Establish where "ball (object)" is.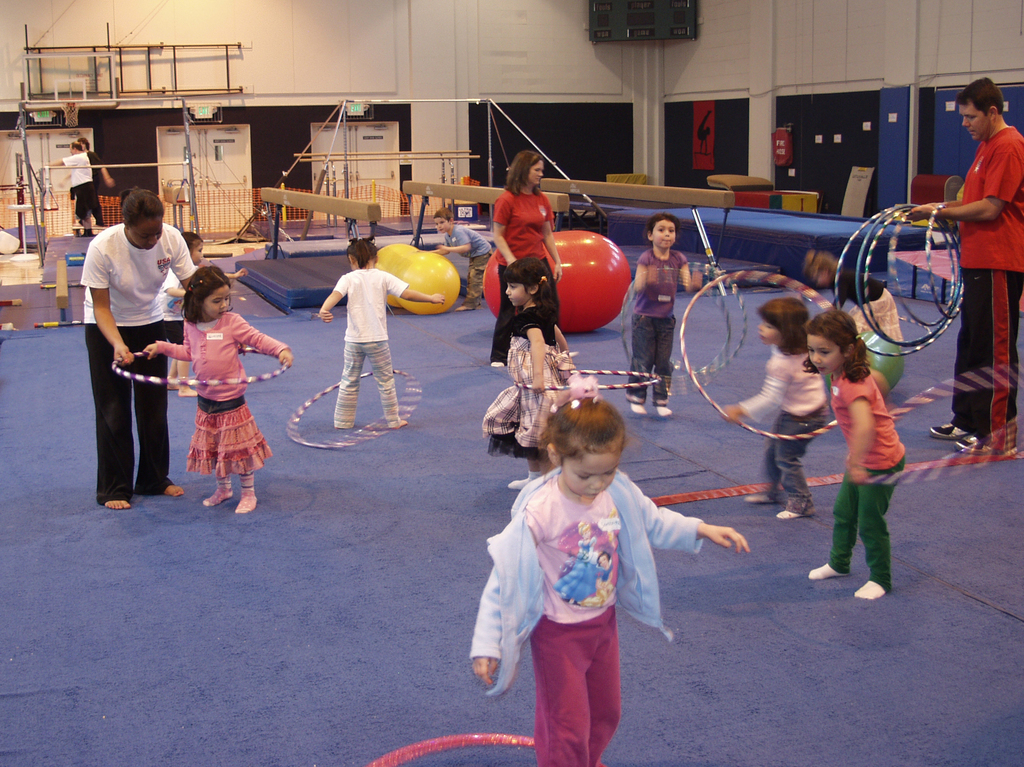
Established at x1=863 y1=328 x2=901 y2=387.
